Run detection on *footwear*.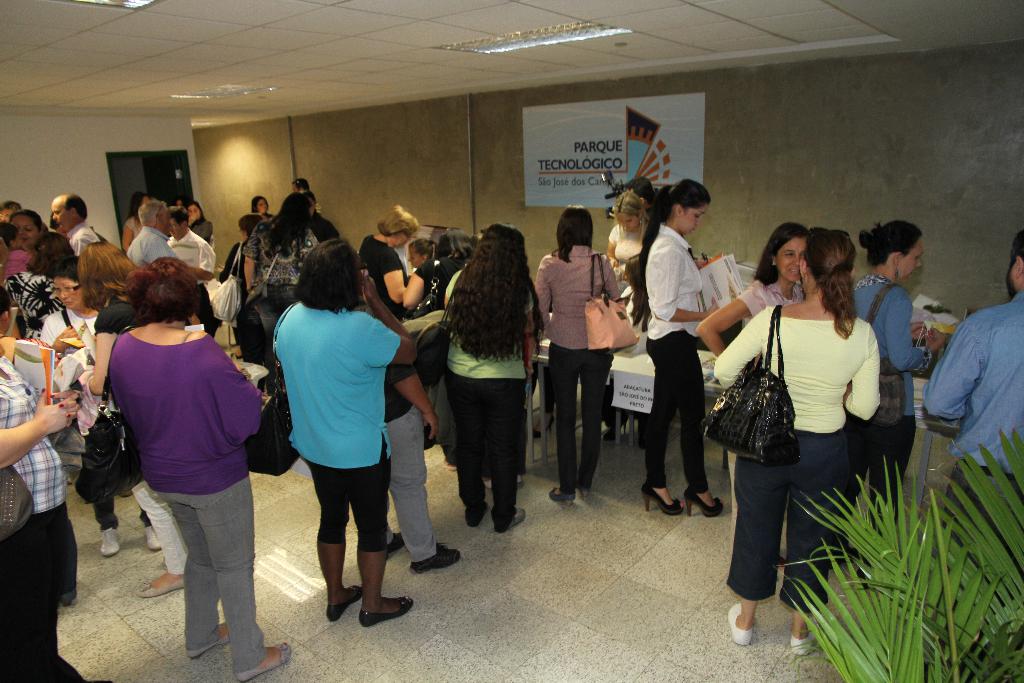
Result: 386, 531, 404, 559.
